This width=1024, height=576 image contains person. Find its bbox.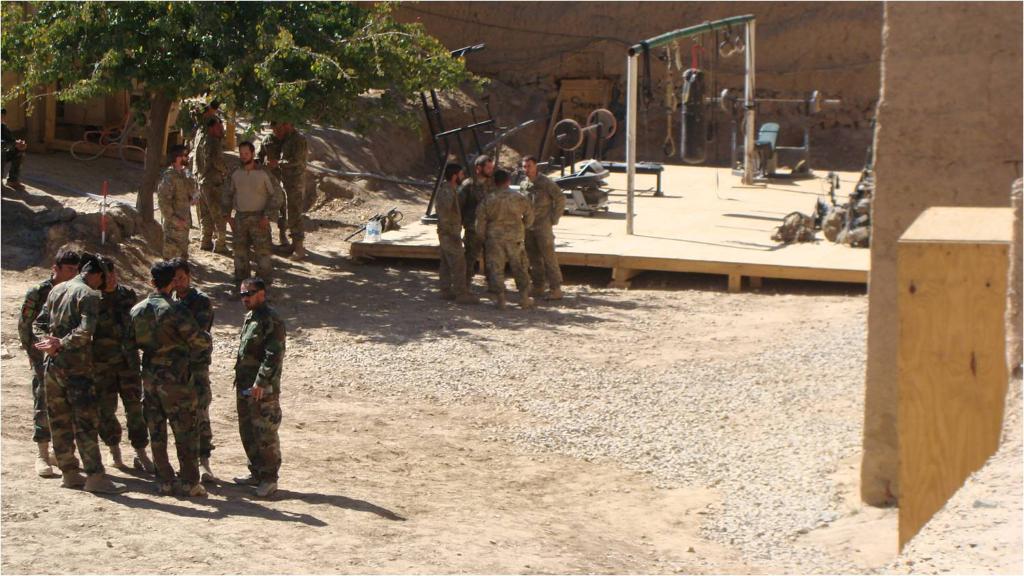
<bbox>235, 275, 286, 496</bbox>.
